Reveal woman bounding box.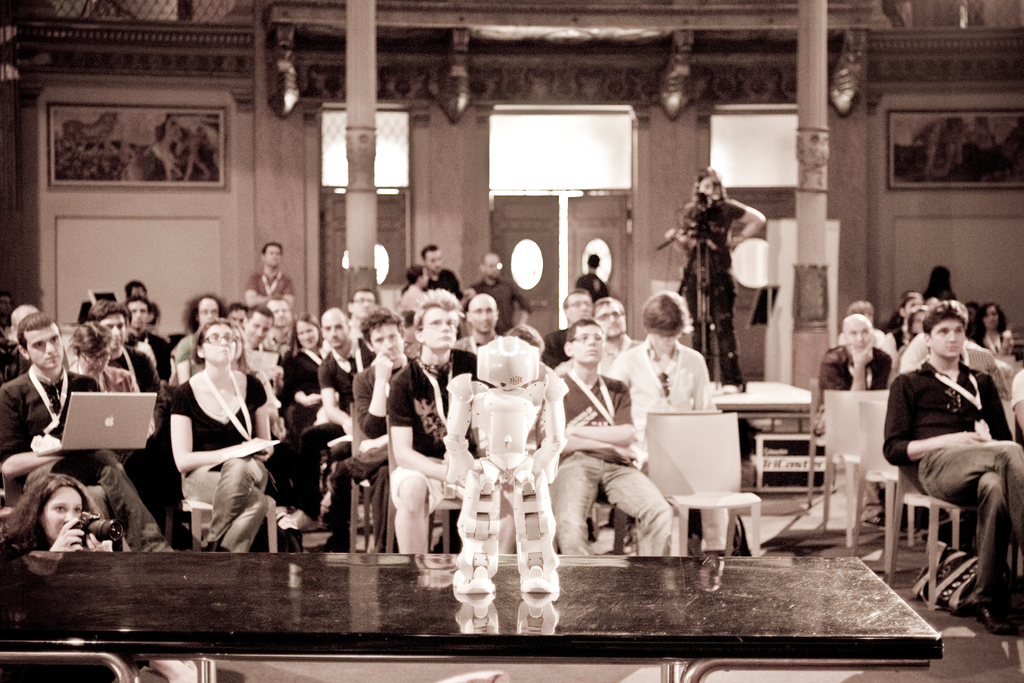
Revealed: locate(286, 310, 329, 434).
